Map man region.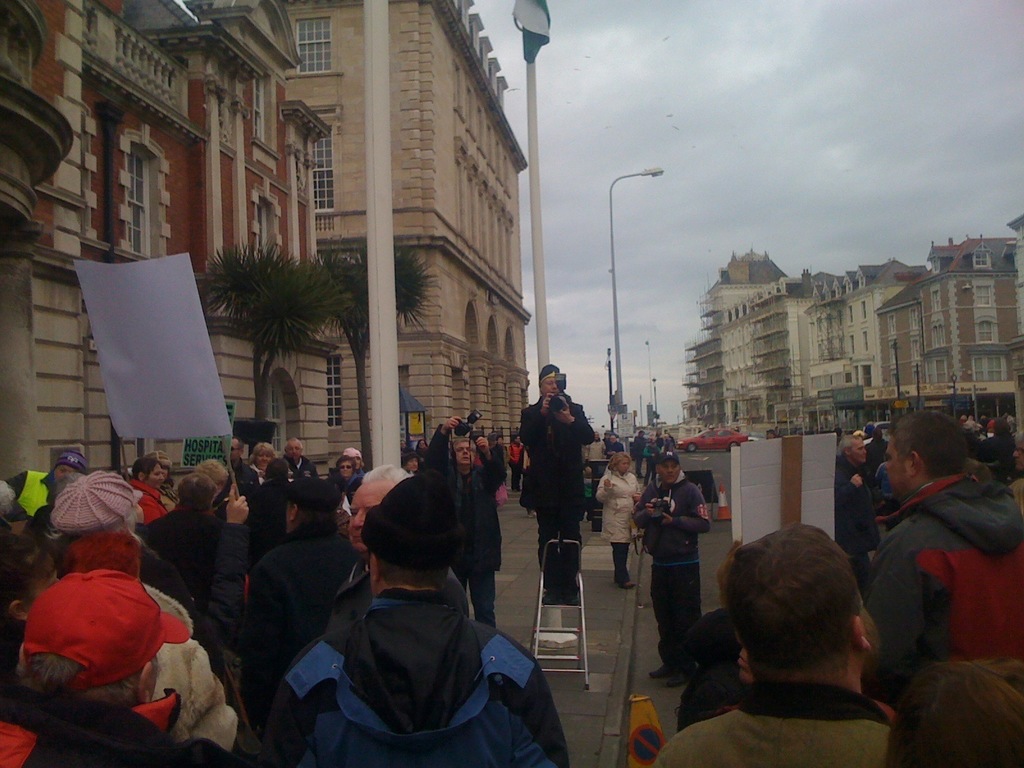
Mapped to x1=648 y1=521 x2=898 y2=767.
